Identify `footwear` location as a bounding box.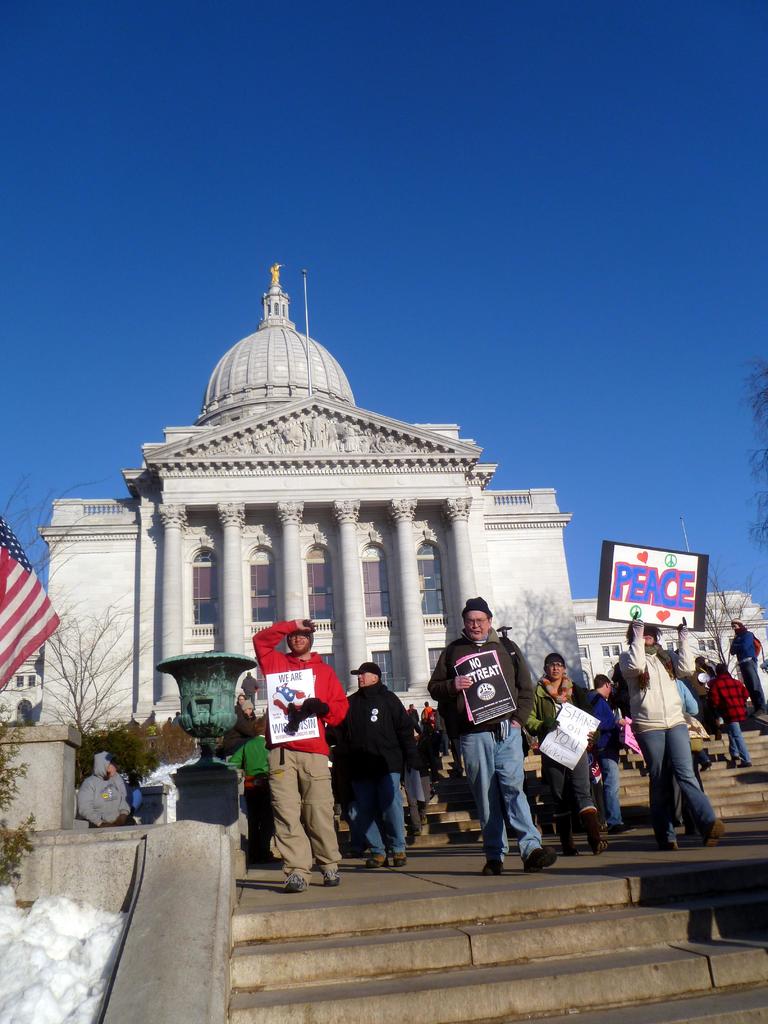
x1=732 y1=755 x2=740 y2=762.
